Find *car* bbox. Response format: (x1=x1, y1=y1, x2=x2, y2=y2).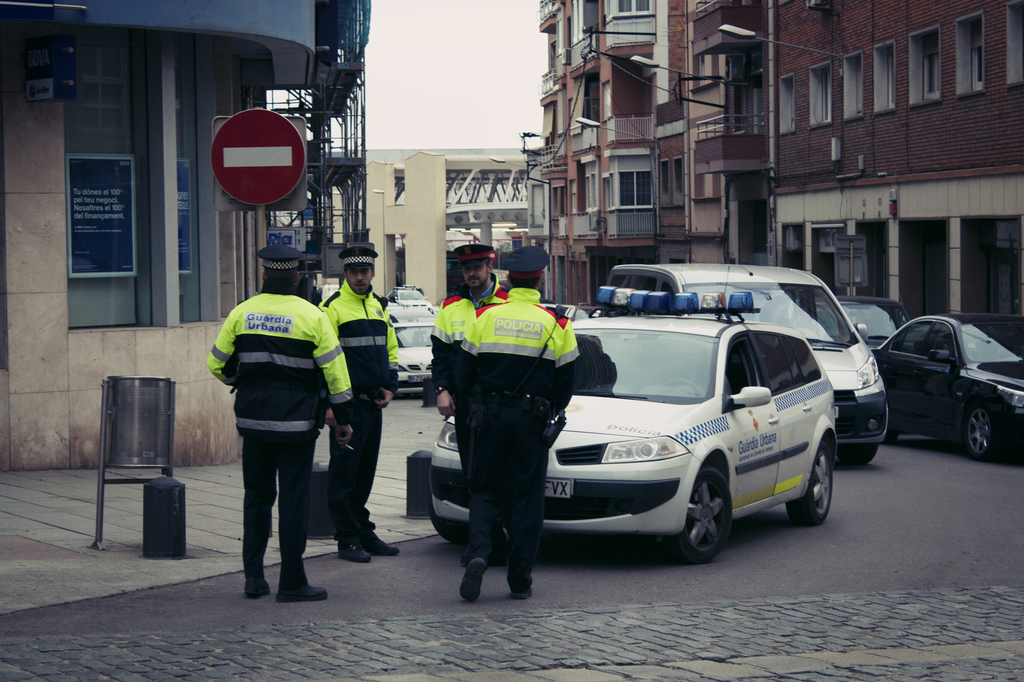
(x1=863, y1=310, x2=1009, y2=465).
